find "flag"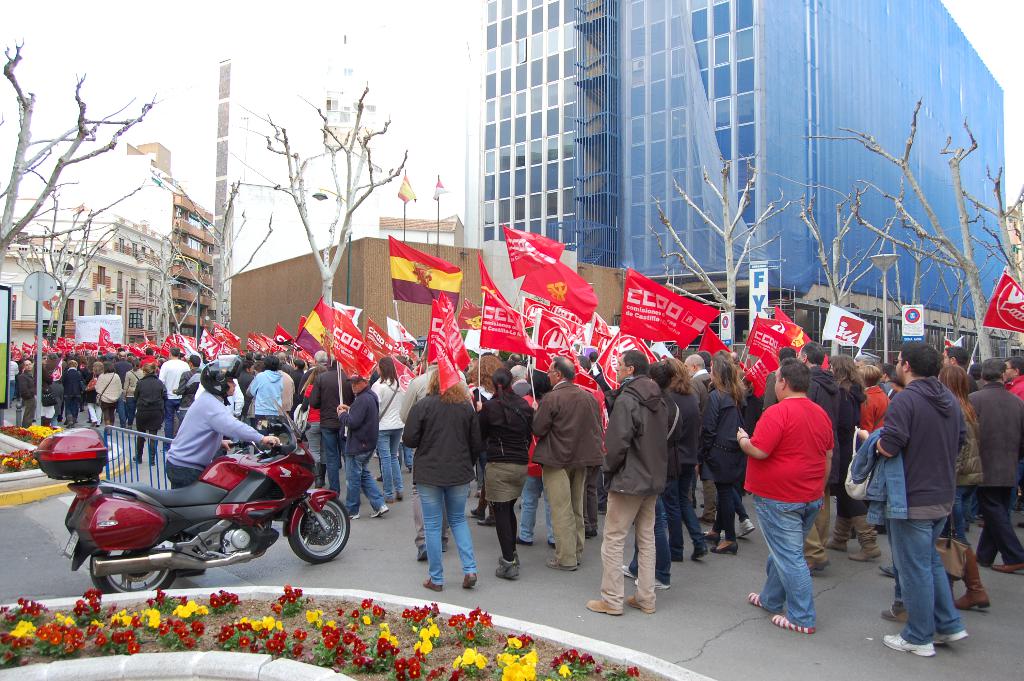
(584, 317, 613, 360)
